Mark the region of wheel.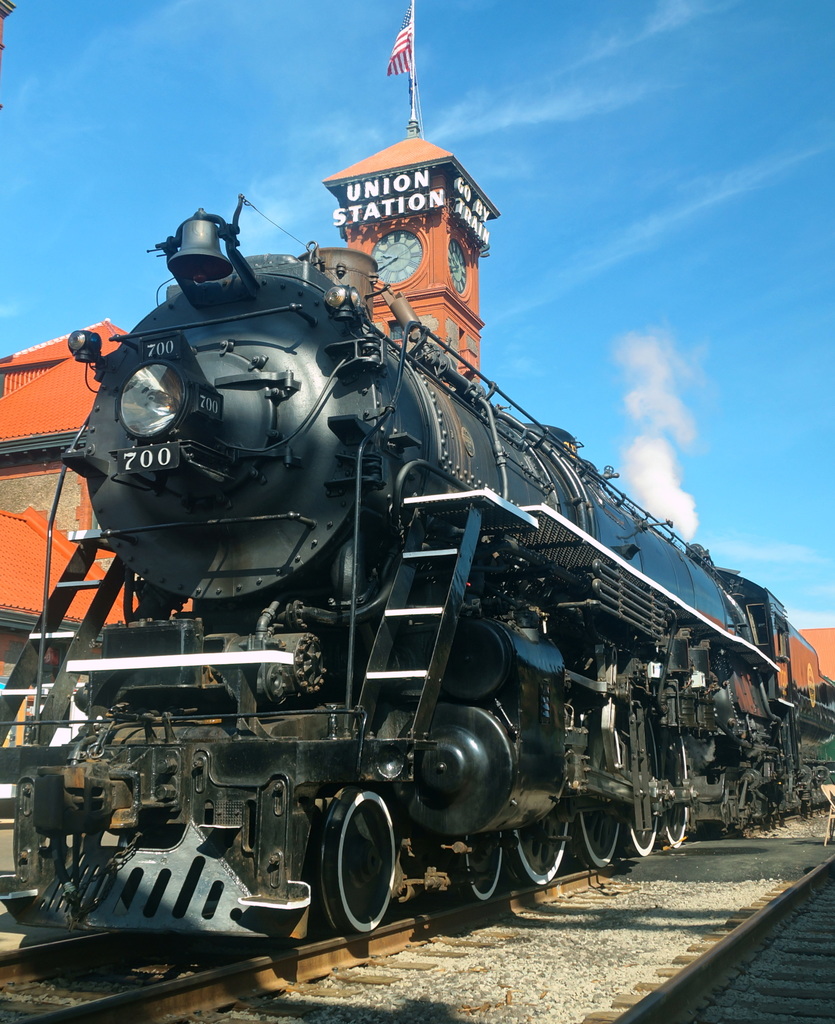
Region: {"x1": 667, "y1": 807, "x2": 692, "y2": 849}.
